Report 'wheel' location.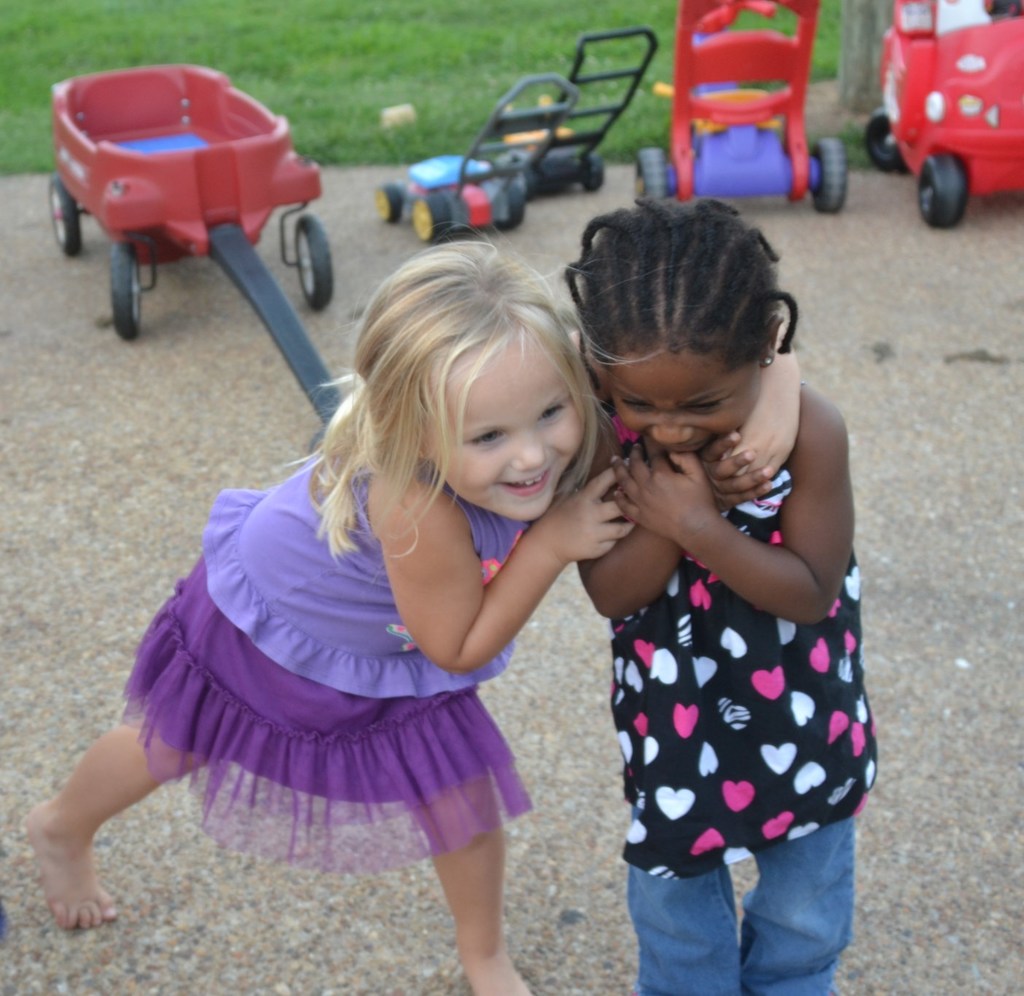
Report: 47, 173, 81, 252.
